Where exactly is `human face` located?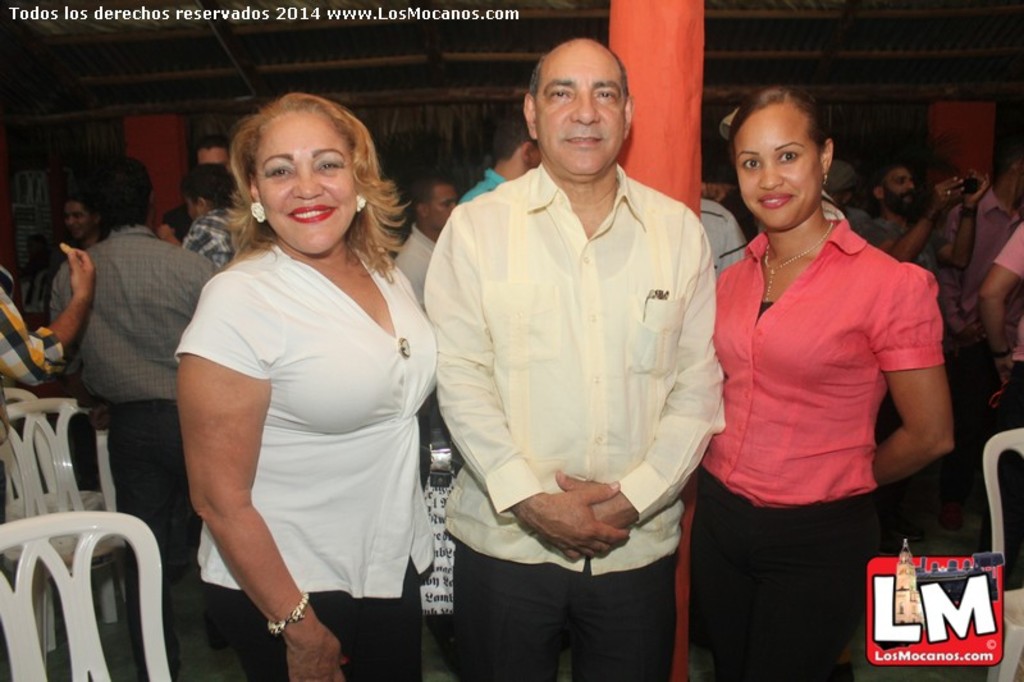
Its bounding box is <box>536,49,631,171</box>.
